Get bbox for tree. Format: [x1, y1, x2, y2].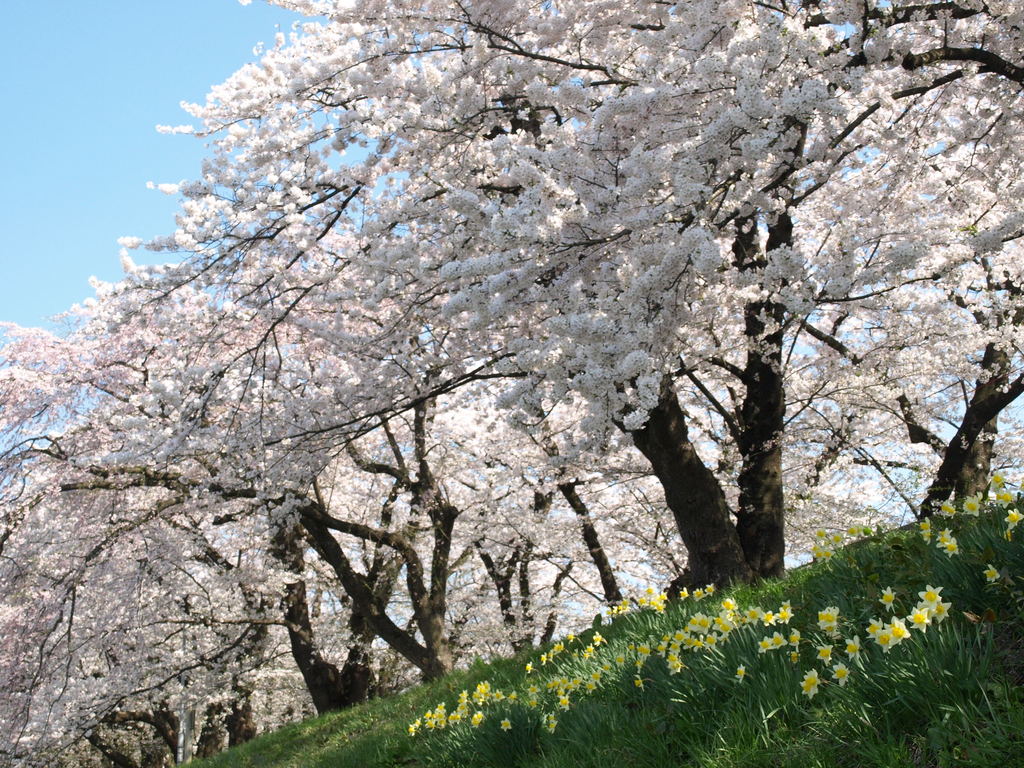
[770, 0, 1023, 524].
